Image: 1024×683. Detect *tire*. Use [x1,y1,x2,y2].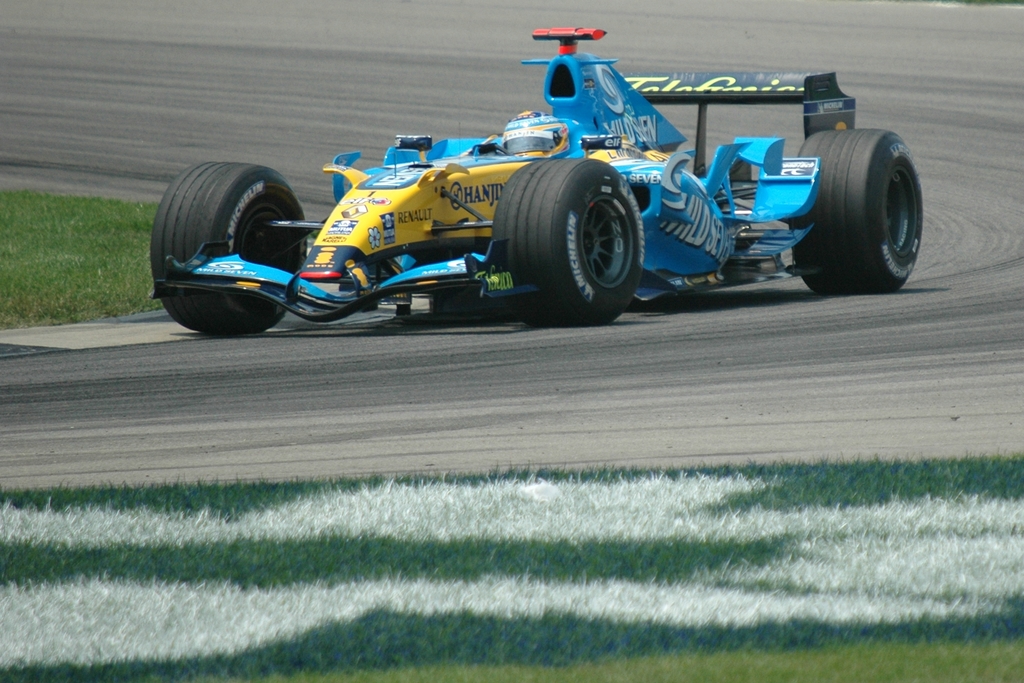
[492,158,642,324].
